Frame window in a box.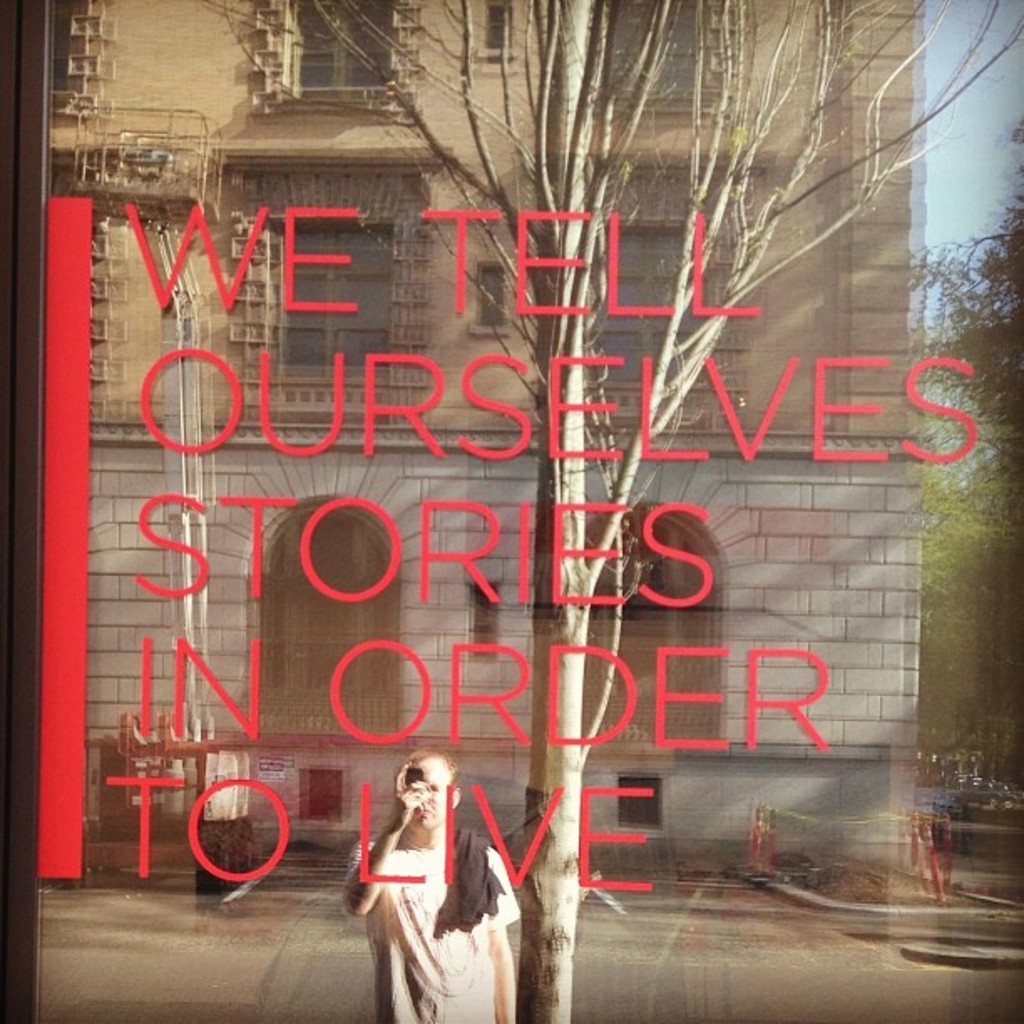
x1=596, y1=224, x2=728, y2=415.
